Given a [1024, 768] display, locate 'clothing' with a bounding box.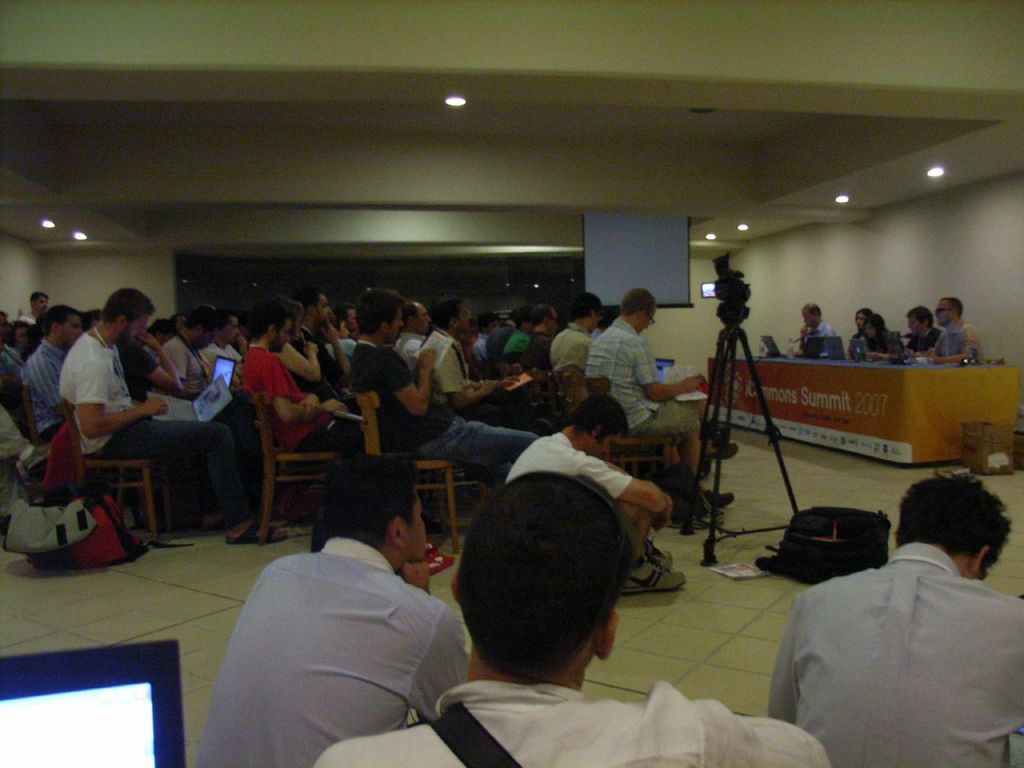
Located: Rect(286, 325, 348, 397).
